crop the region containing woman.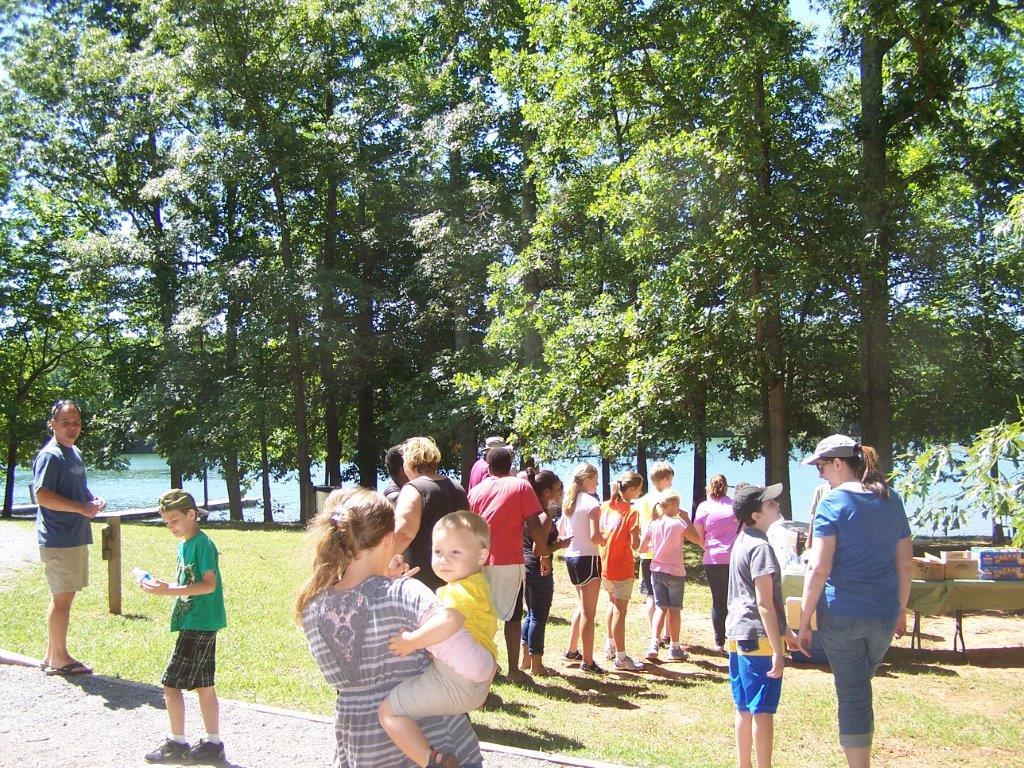
Crop region: select_region(693, 472, 739, 659).
